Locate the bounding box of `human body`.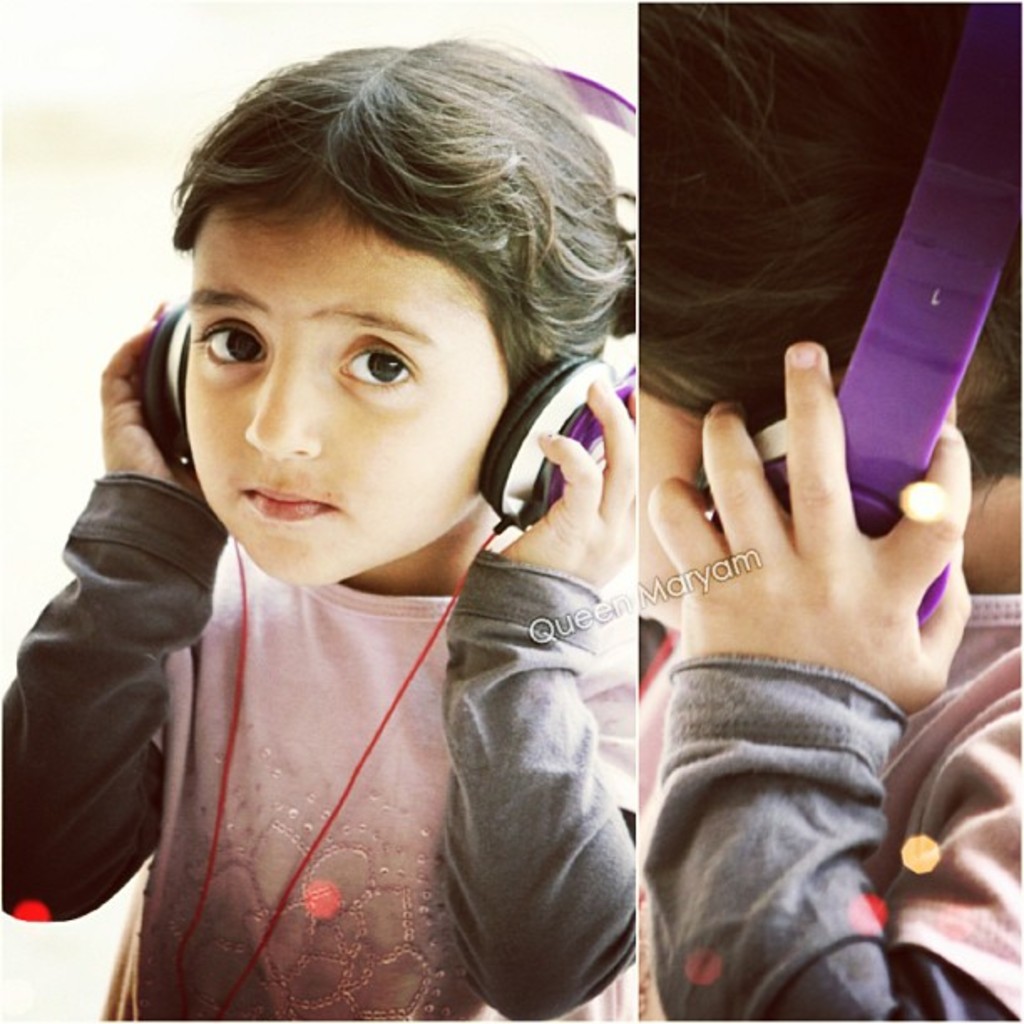
Bounding box: x1=5, y1=79, x2=867, y2=1023.
